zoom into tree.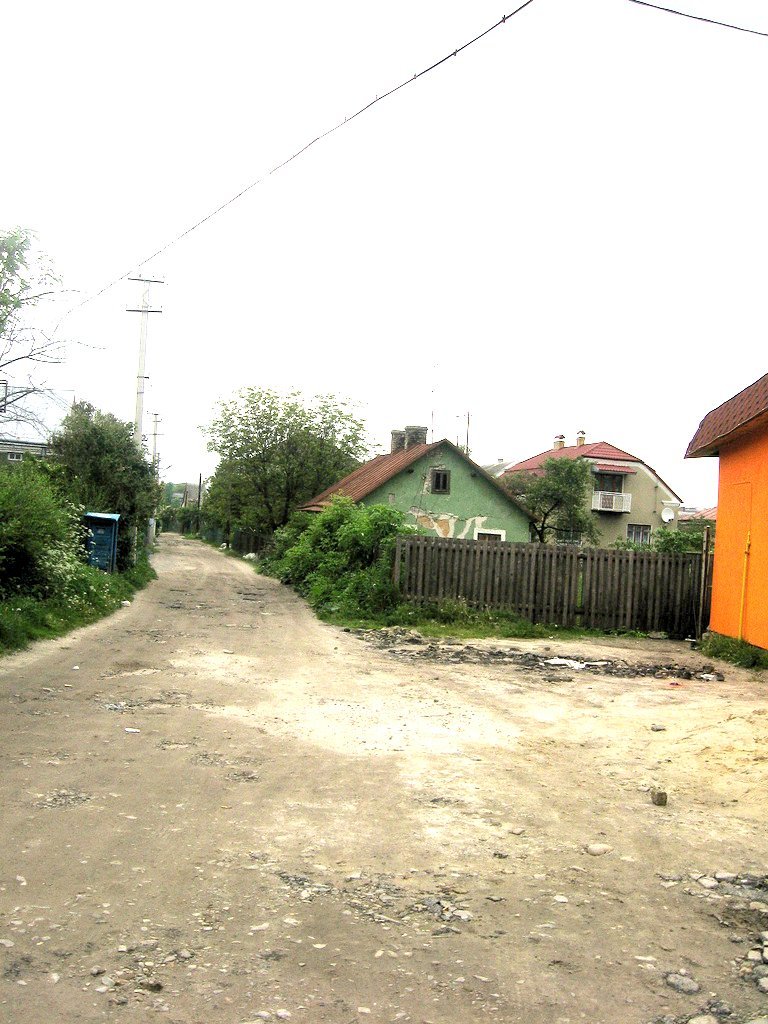
Zoom target: region(47, 393, 165, 553).
